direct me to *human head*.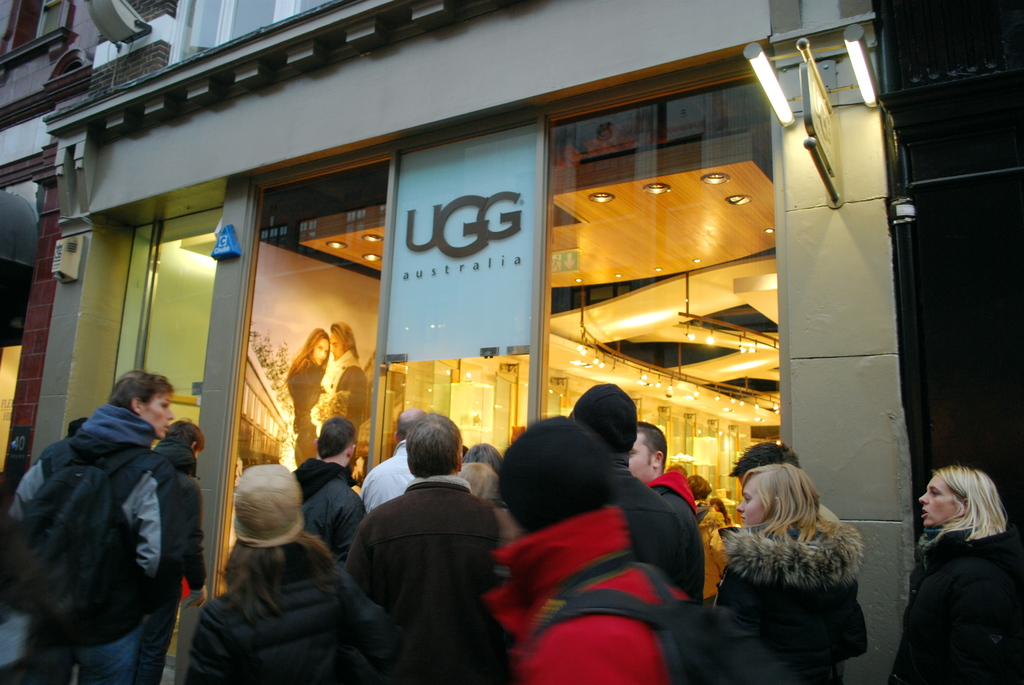
Direction: pyautogui.locateOnScreen(397, 408, 426, 445).
